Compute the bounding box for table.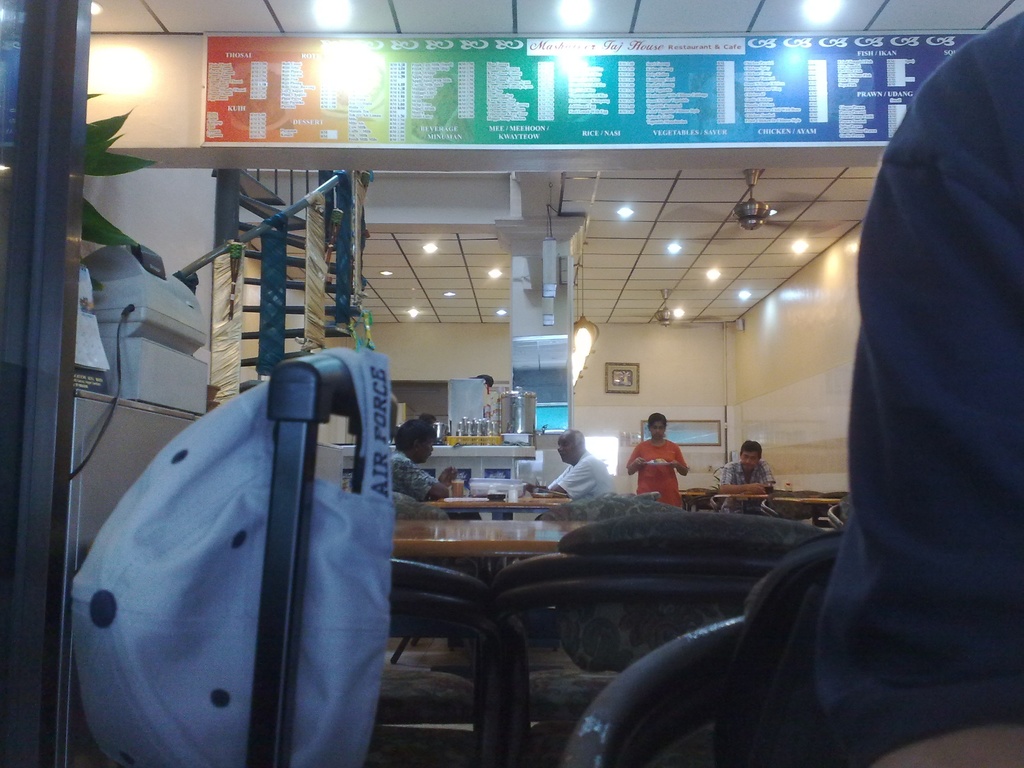
678:481:707:502.
